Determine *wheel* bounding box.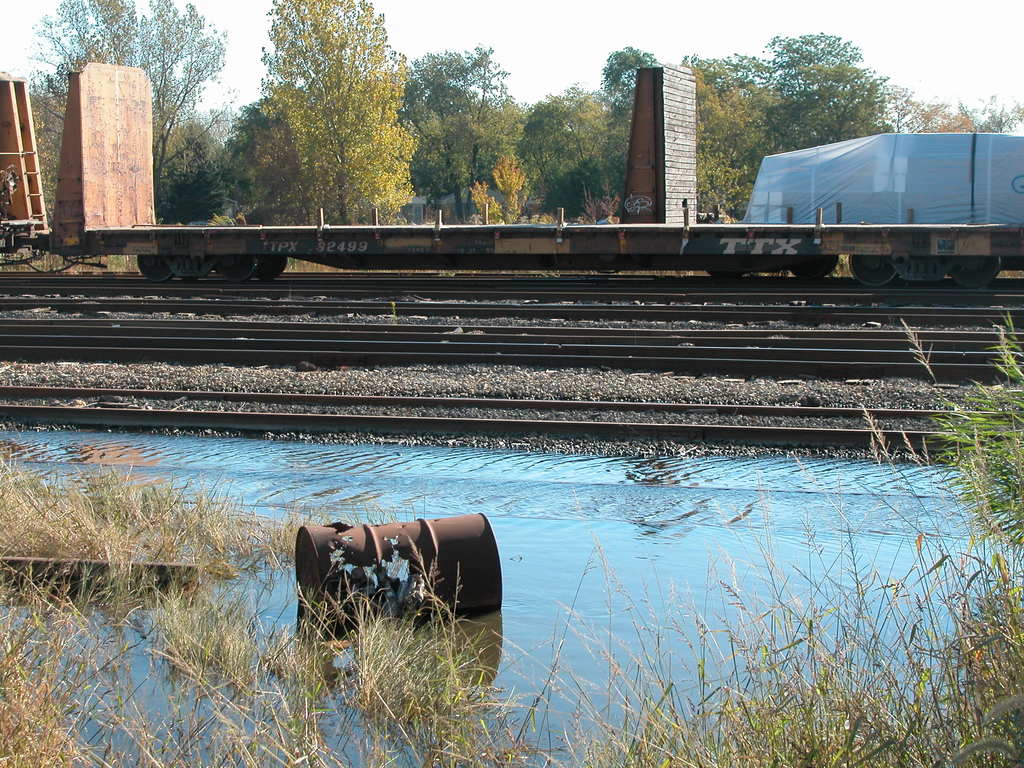
Determined: left=257, top=250, right=282, bottom=278.
